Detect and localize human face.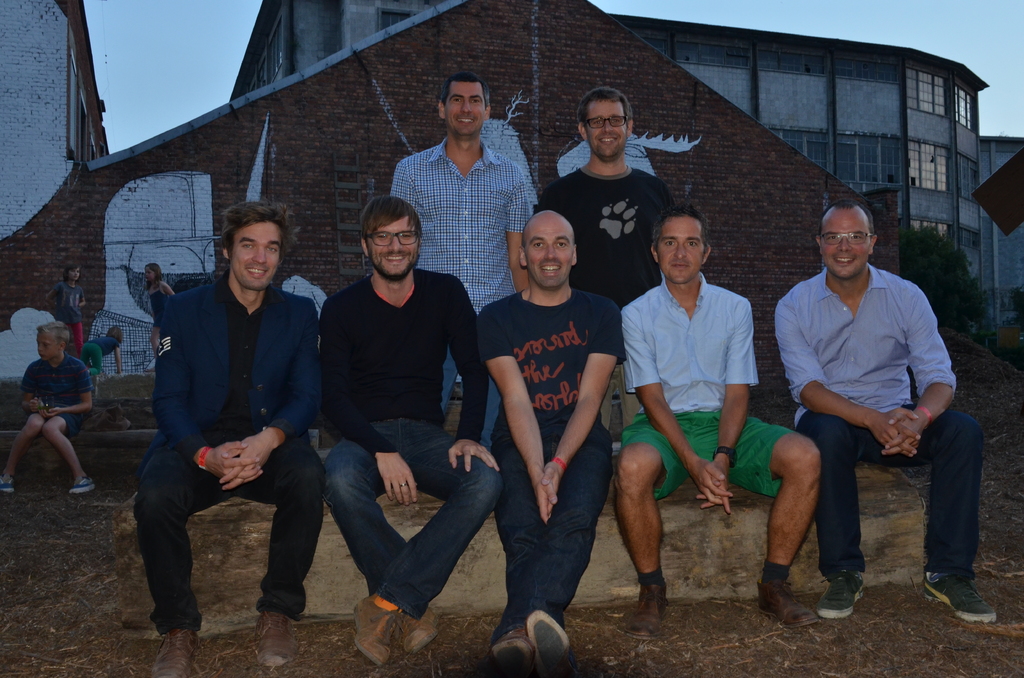
Localized at left=373, top=224, right=417, bottom=282.
